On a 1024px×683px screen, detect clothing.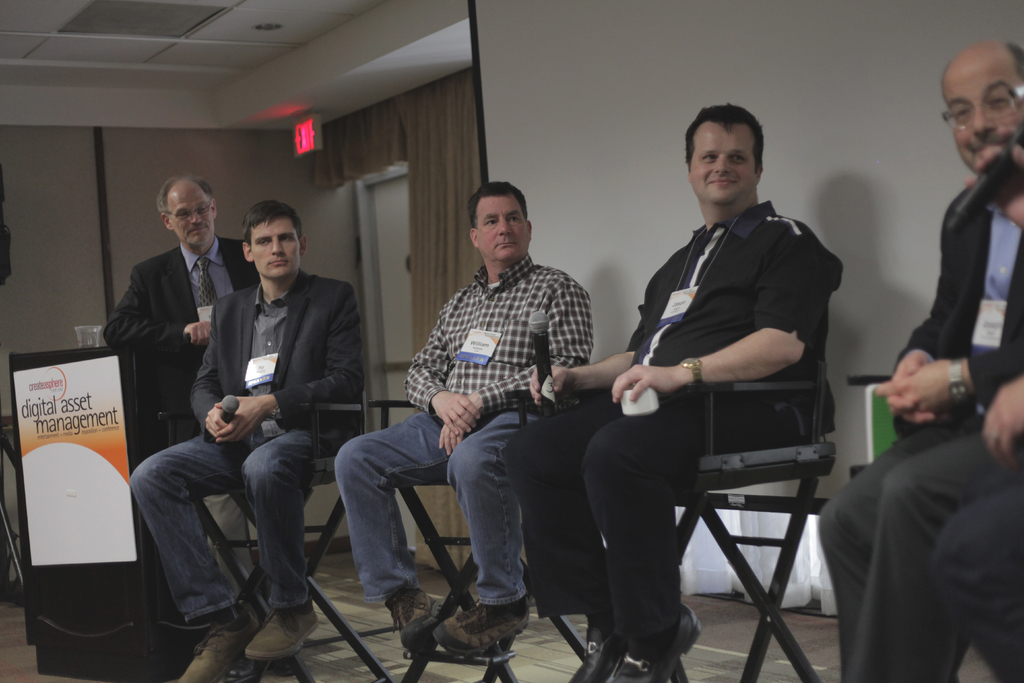
{"left": 129, "top": 268, "right": 361, "bottom": 625}.
